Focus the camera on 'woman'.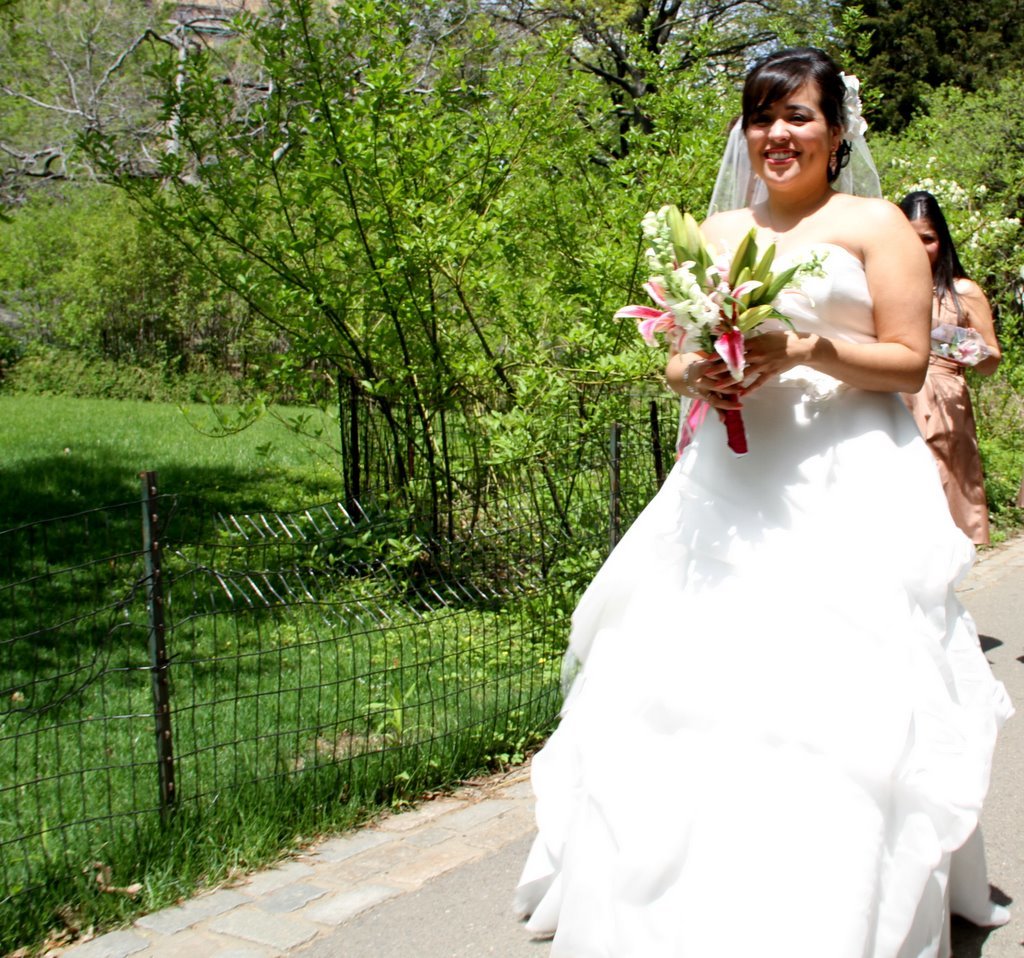
Focus region: x1=528 y1=56 x2=1006 y2=956.
